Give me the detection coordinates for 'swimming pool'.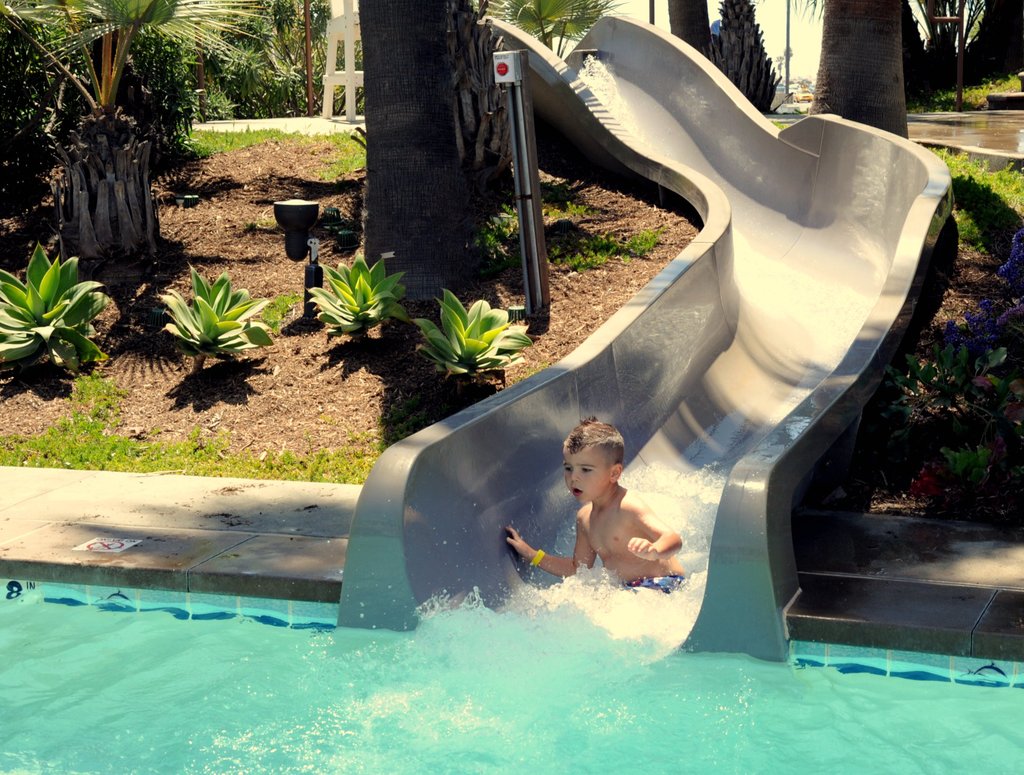
<bbox>0, 556, 1023, 774</bbox>.
